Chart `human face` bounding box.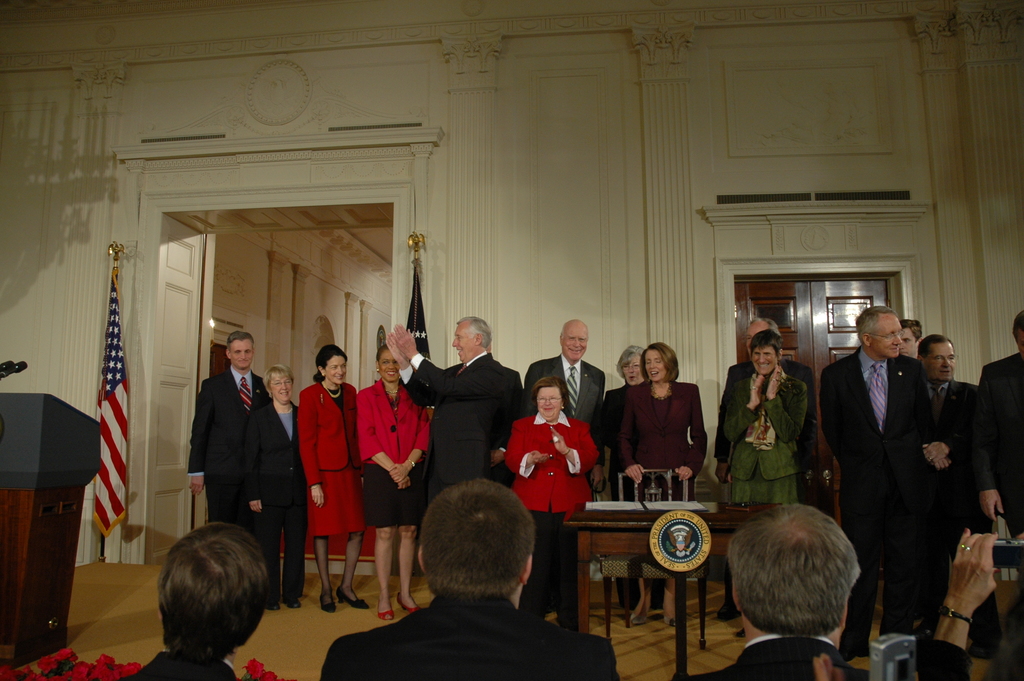
Charted: detection(561, 329, 588, 359).
